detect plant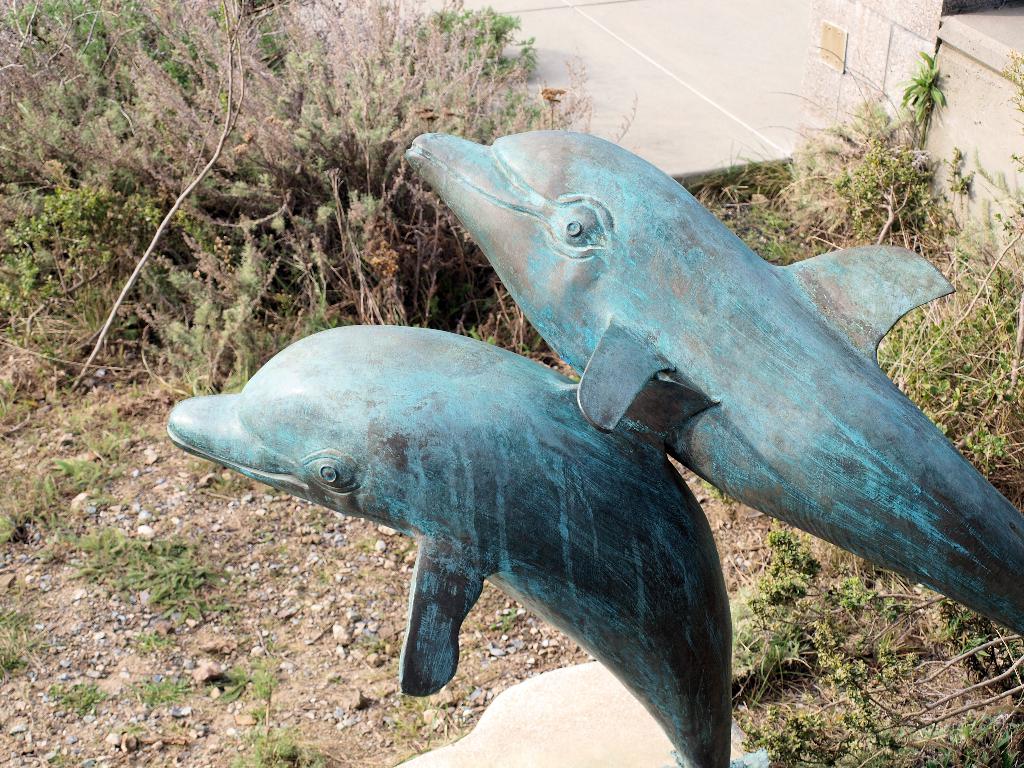
(x1=132, y1=631, x2=189, y2=653)
